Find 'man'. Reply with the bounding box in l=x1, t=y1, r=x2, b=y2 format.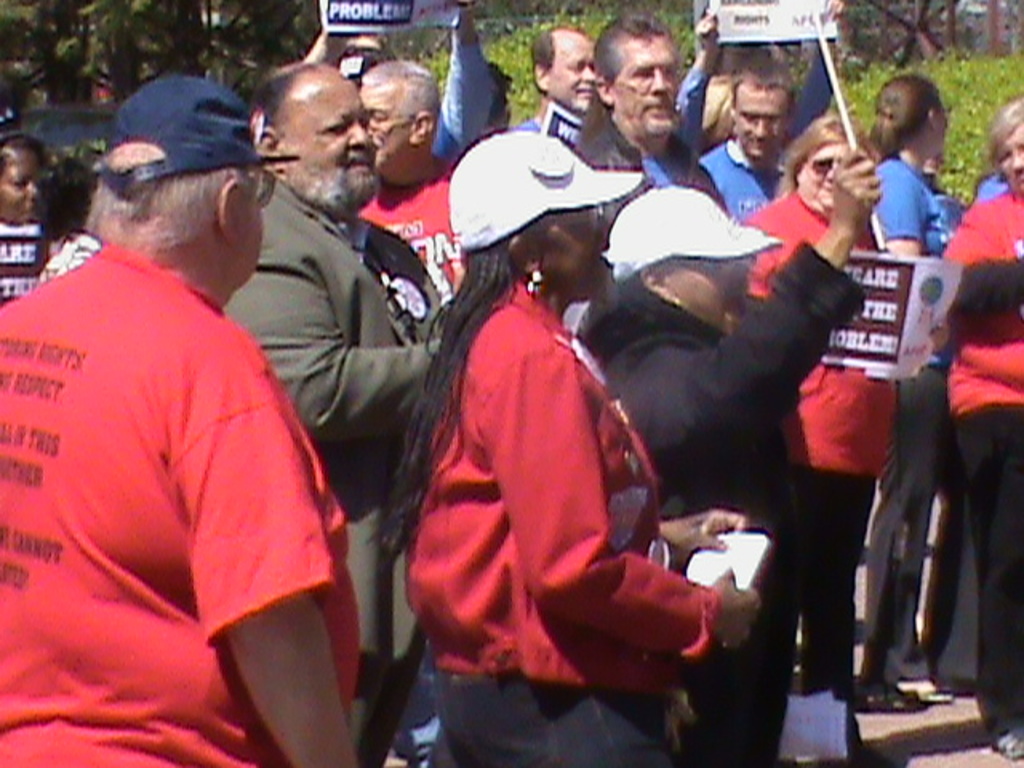
l=571, t=18, r=734, b=211.
